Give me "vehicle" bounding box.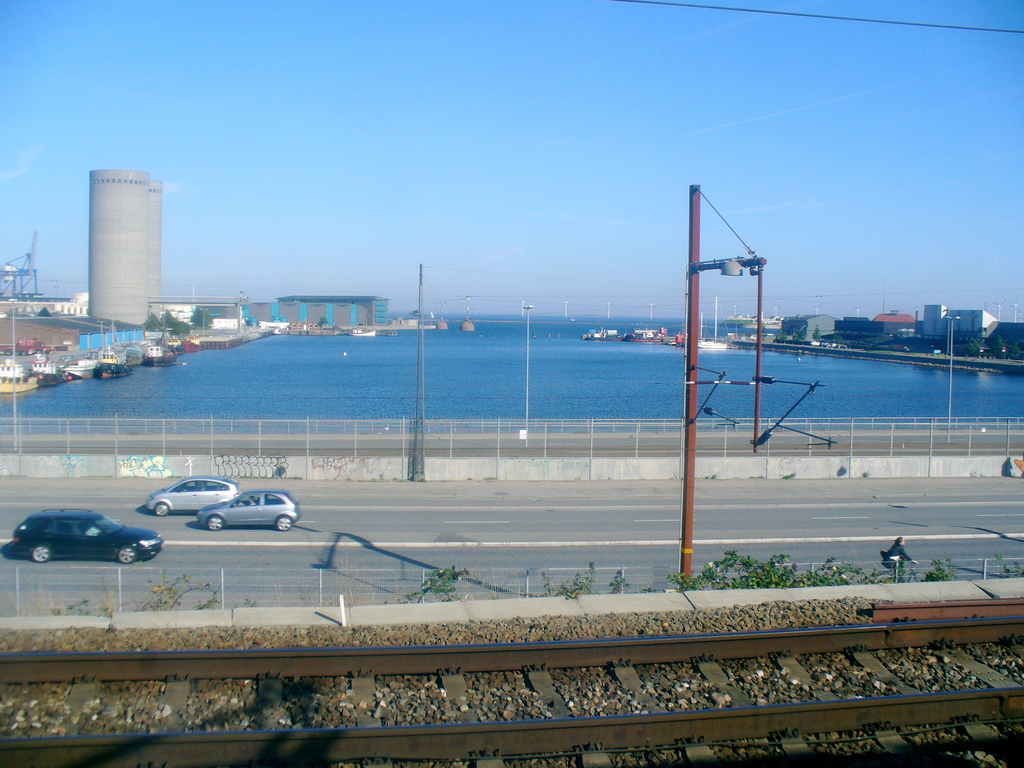
{"left": 14, "top": 511, "right": 165, "bottom": 564}.
